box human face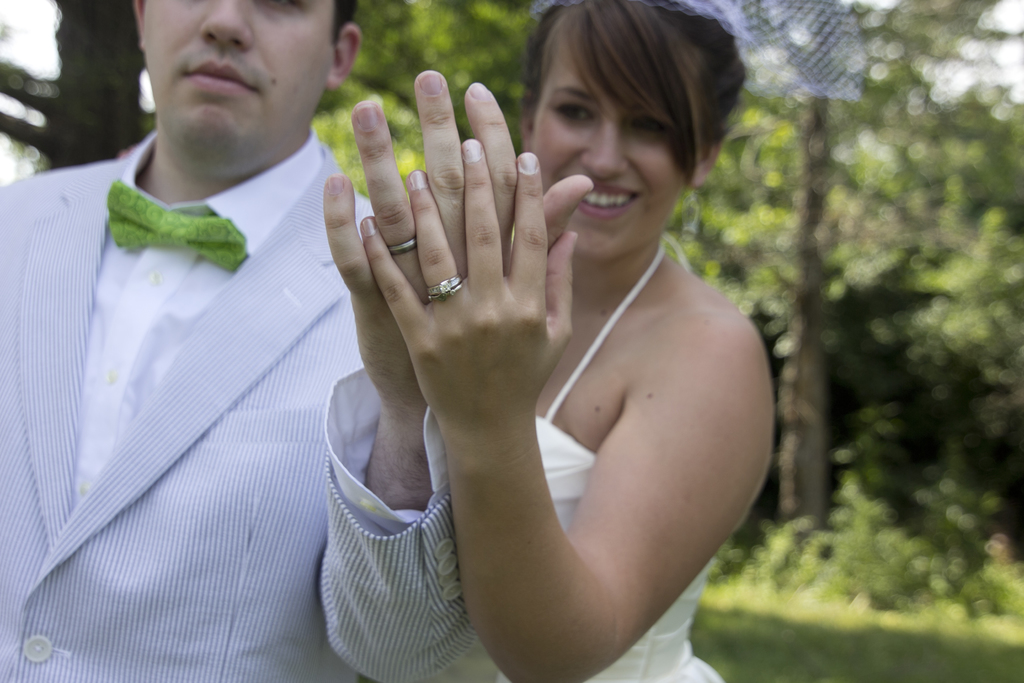
detection(532, 26, 685, 256)
